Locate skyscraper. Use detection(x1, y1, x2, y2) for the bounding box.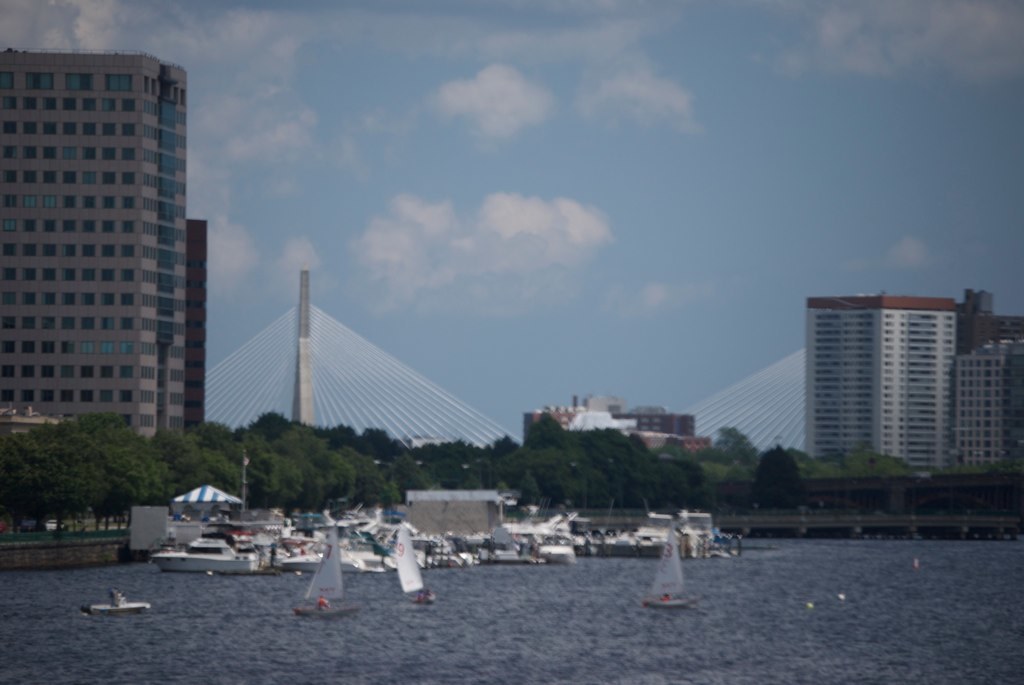
detection(0, 43, 180, 433).
